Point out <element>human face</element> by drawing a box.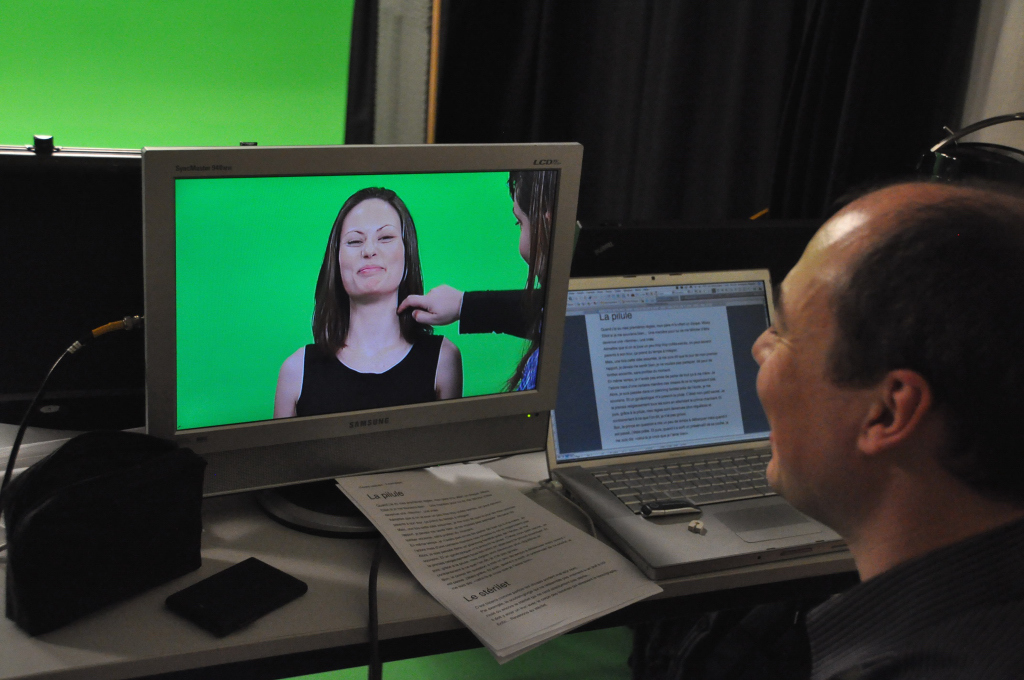
BBox(749, 258, 850, 481).
